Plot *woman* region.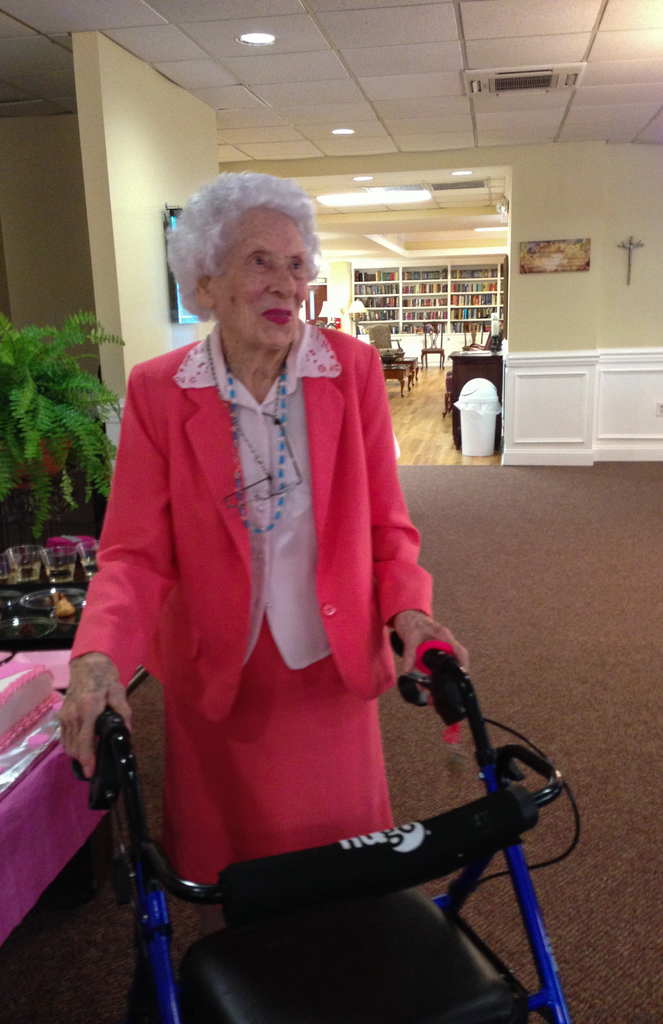
Plotted at x1=81 y1=192 x2=523 y2=986.
